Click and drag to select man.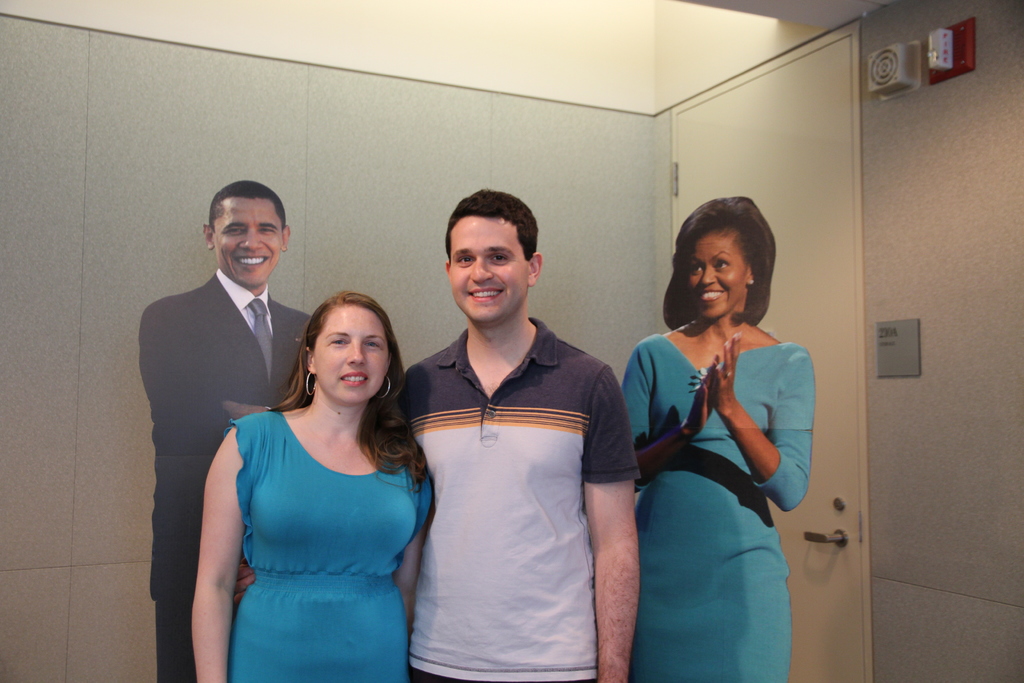
Selection: bbox=(230, 185, 641, 682).
